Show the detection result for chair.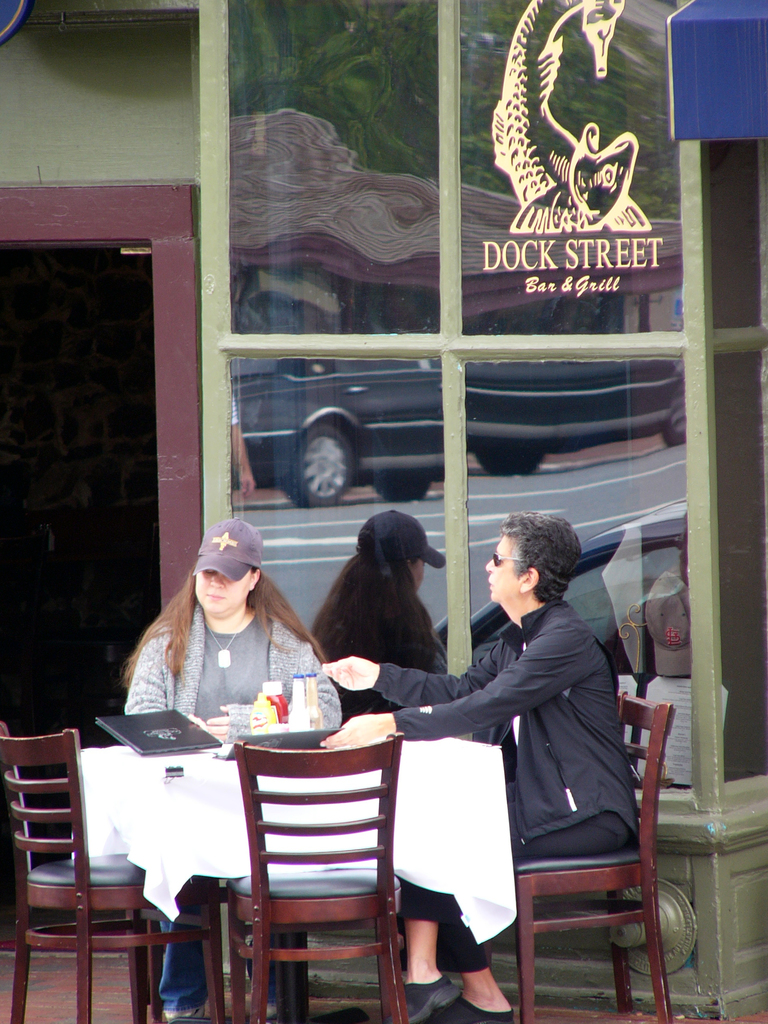
bbox=(209, 703, 420, 1023).
